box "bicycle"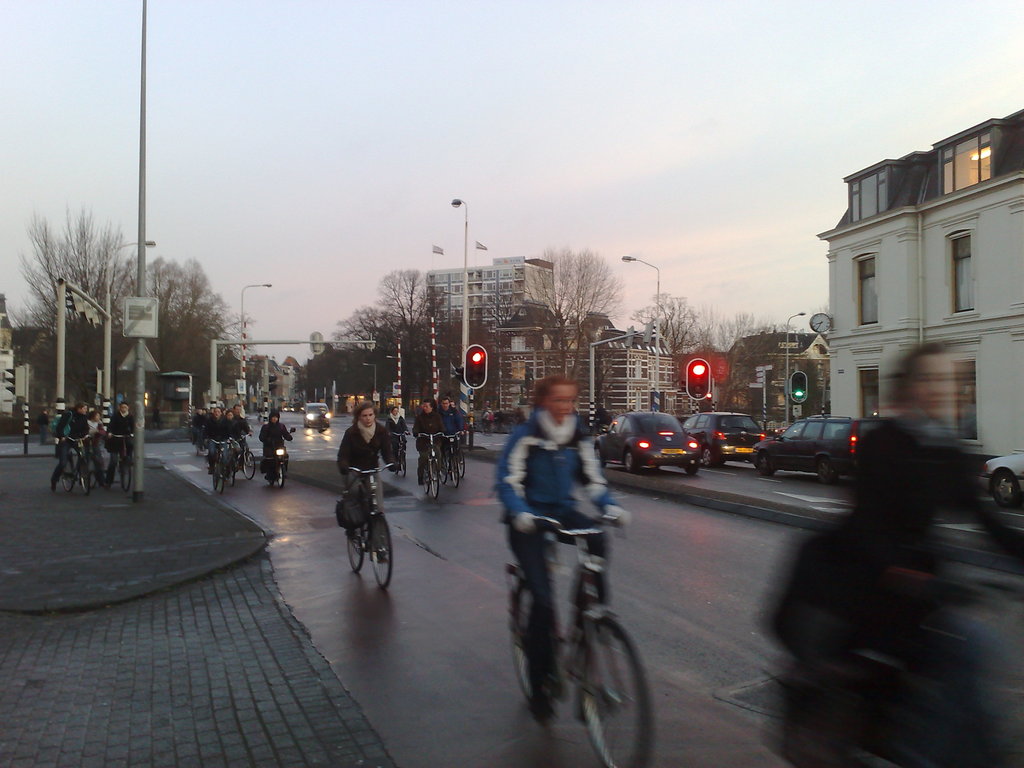
bbox=(234, 433, 258, 479)
